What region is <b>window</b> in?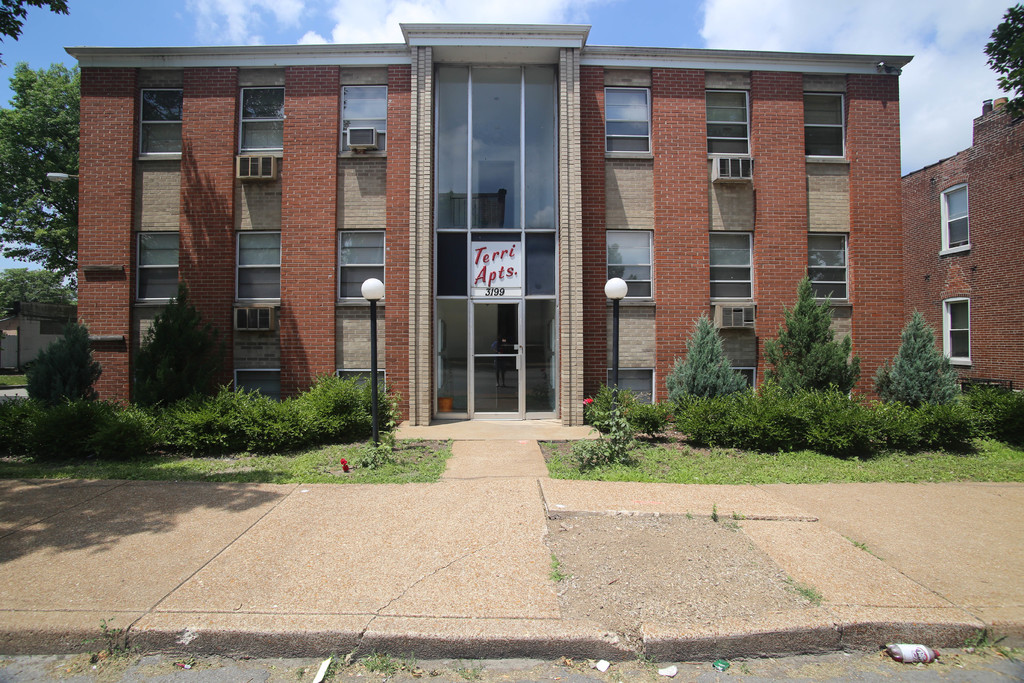
230 230 282 304.
